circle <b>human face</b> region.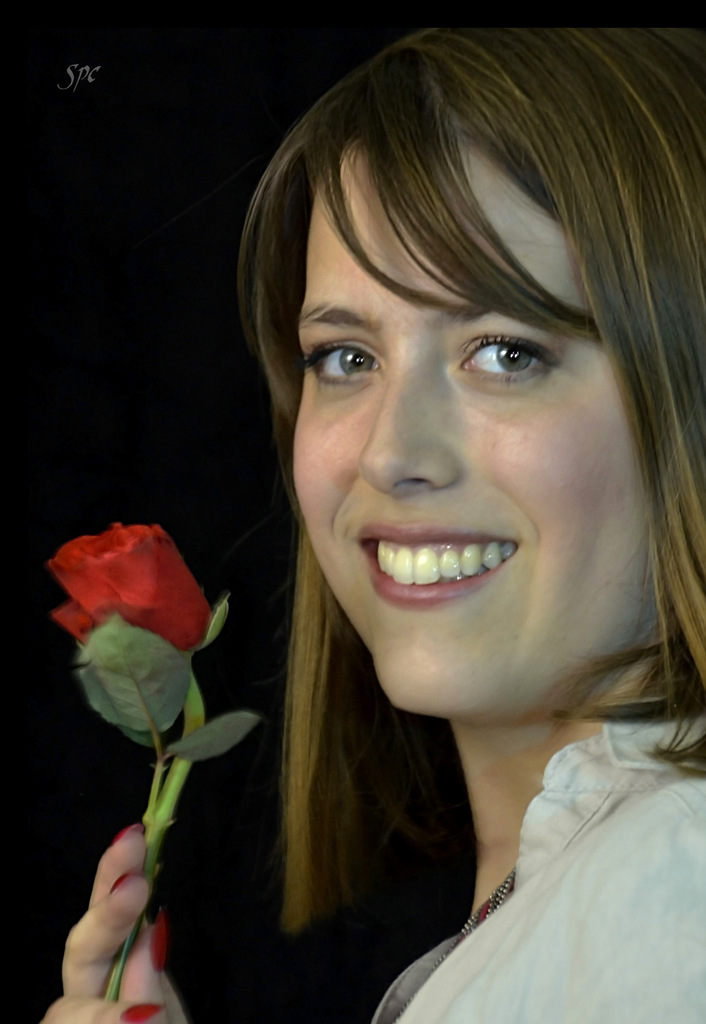
Region: [x1=295, y1=140, x2=654, y2=717].
